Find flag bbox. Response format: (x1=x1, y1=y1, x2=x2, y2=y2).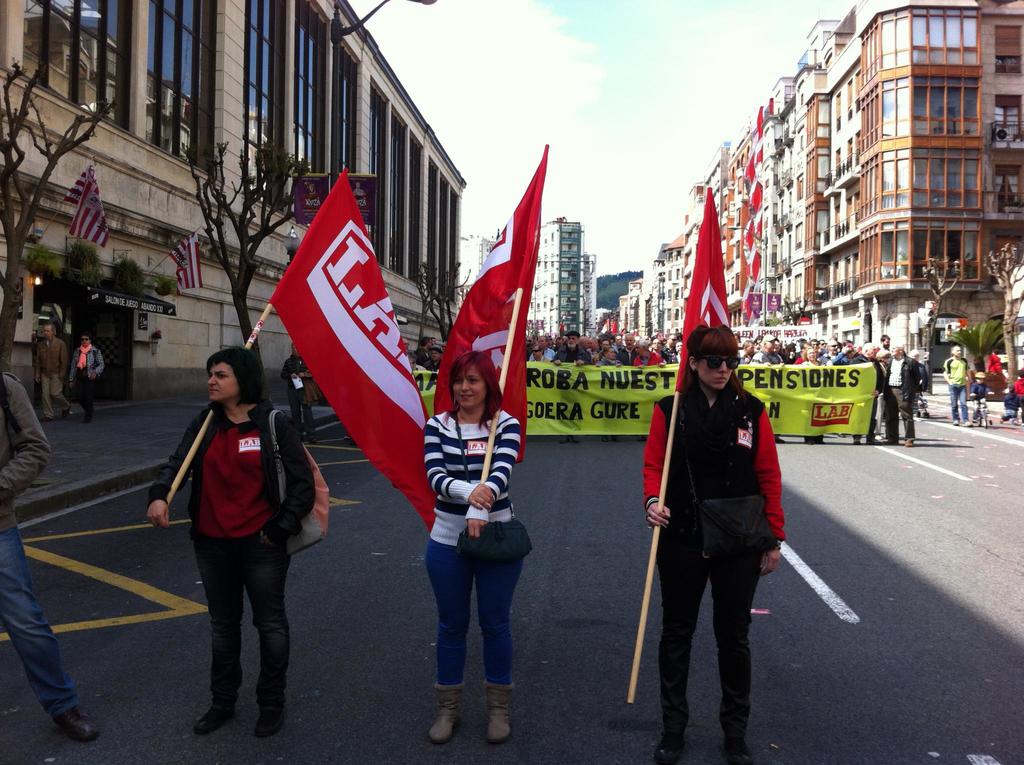
(x1=748, y1=180, x2=759, y2=210).
